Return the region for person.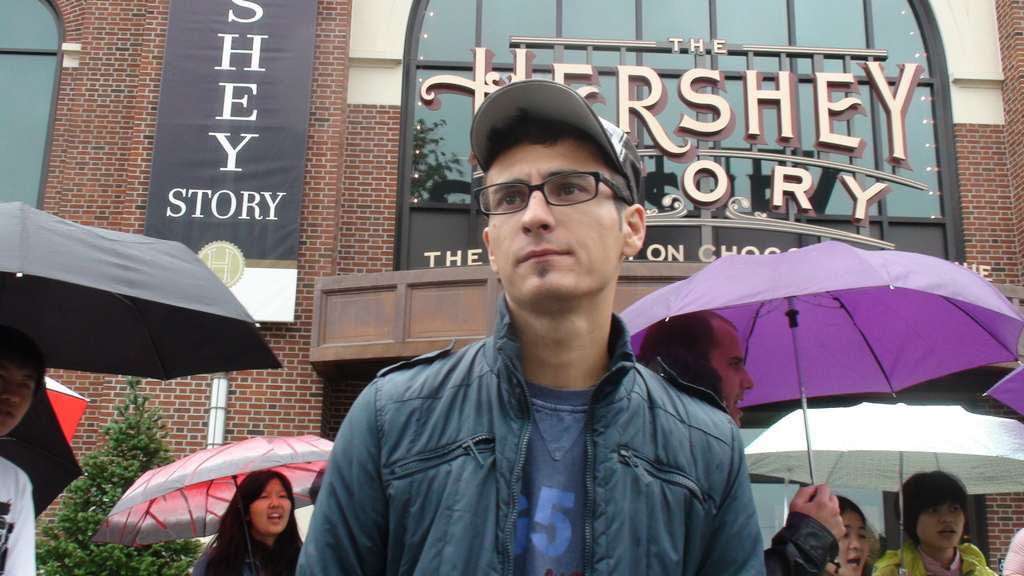
[left=828, top=497, right=872, bottom=575].
